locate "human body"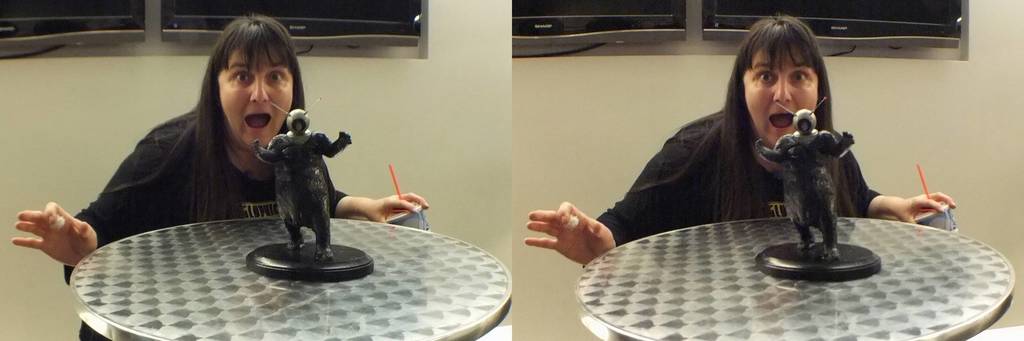
x1=529 y1=14 x2=955 y2=267
